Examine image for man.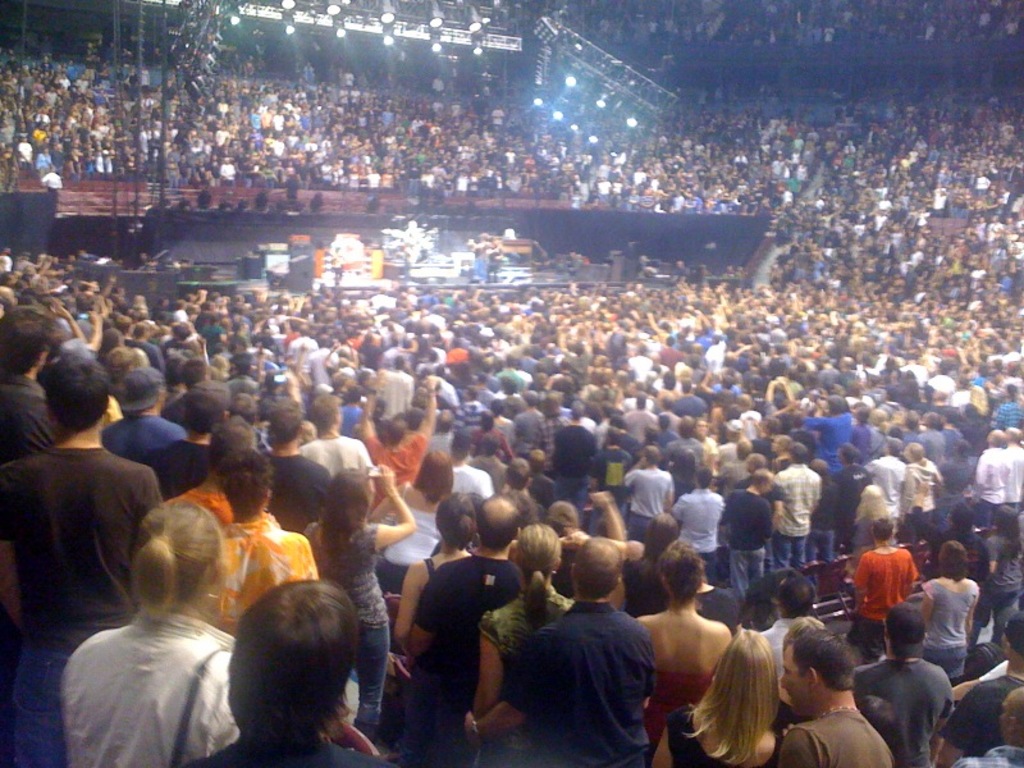
Examination result: {"x1": 714, "y1": 467, "x2": 776, "y2": 593}.
